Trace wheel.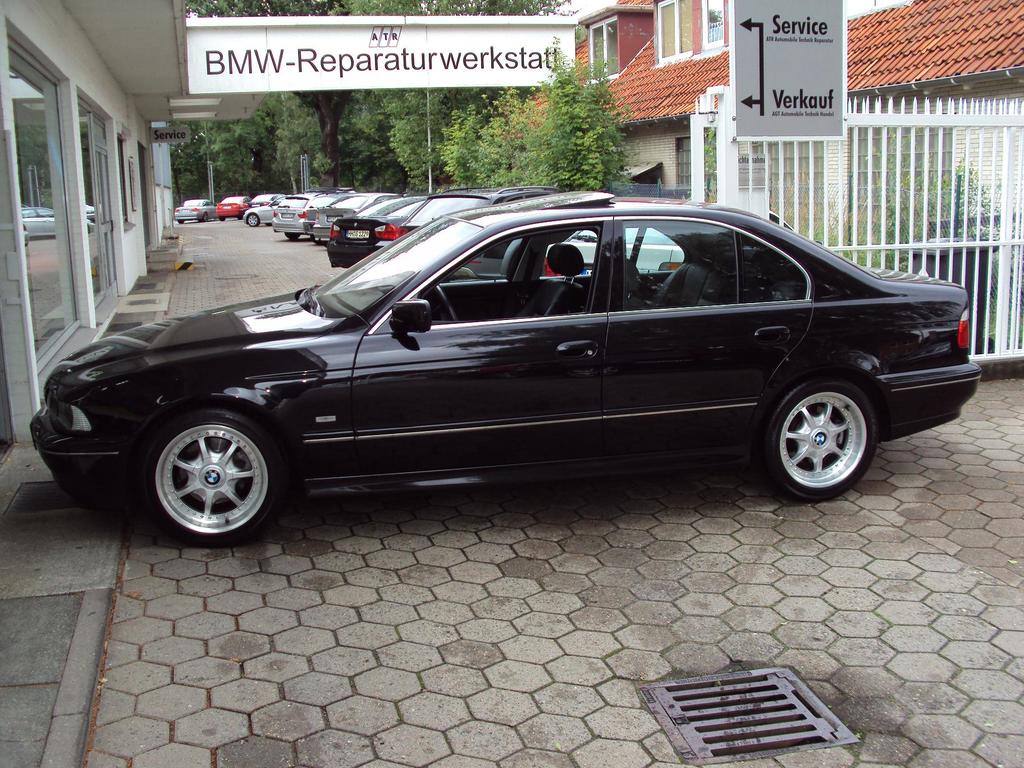
Traced to {"x1": 218, "y1": 214, "x2": 226, "y2": 223}.
